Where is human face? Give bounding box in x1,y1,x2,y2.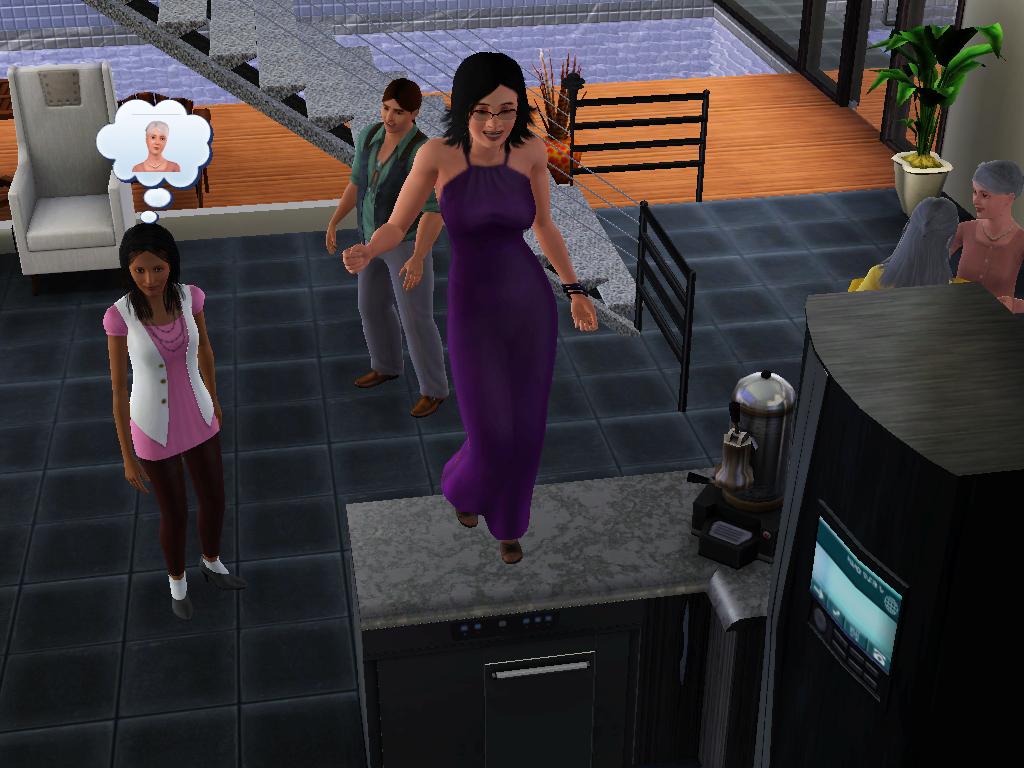
469,85,516,145.
